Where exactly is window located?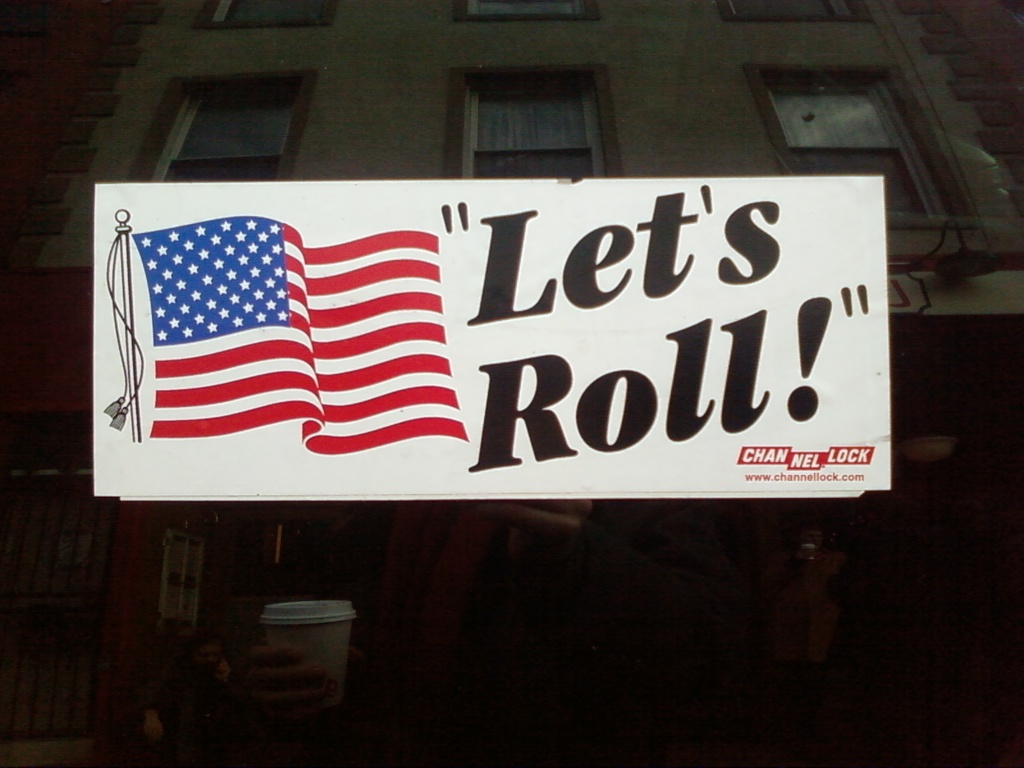
Its bounding box is select_region(741, 65, 947, 230).
